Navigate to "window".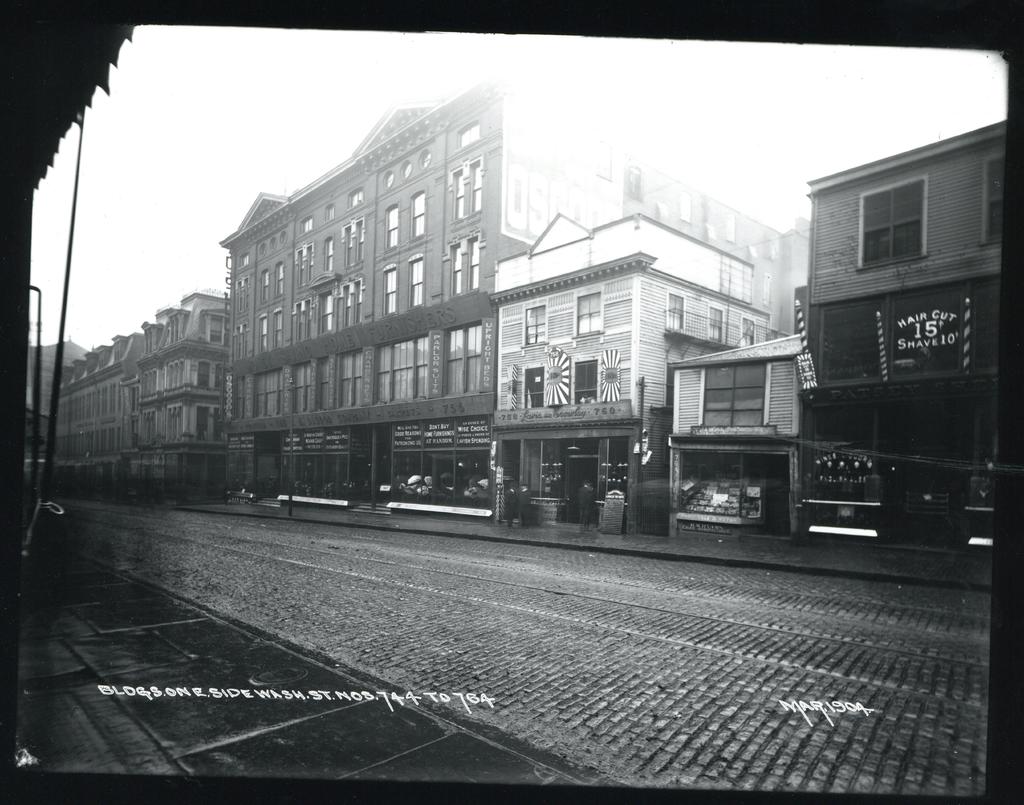
Navigation target: 376 335 426 403.
